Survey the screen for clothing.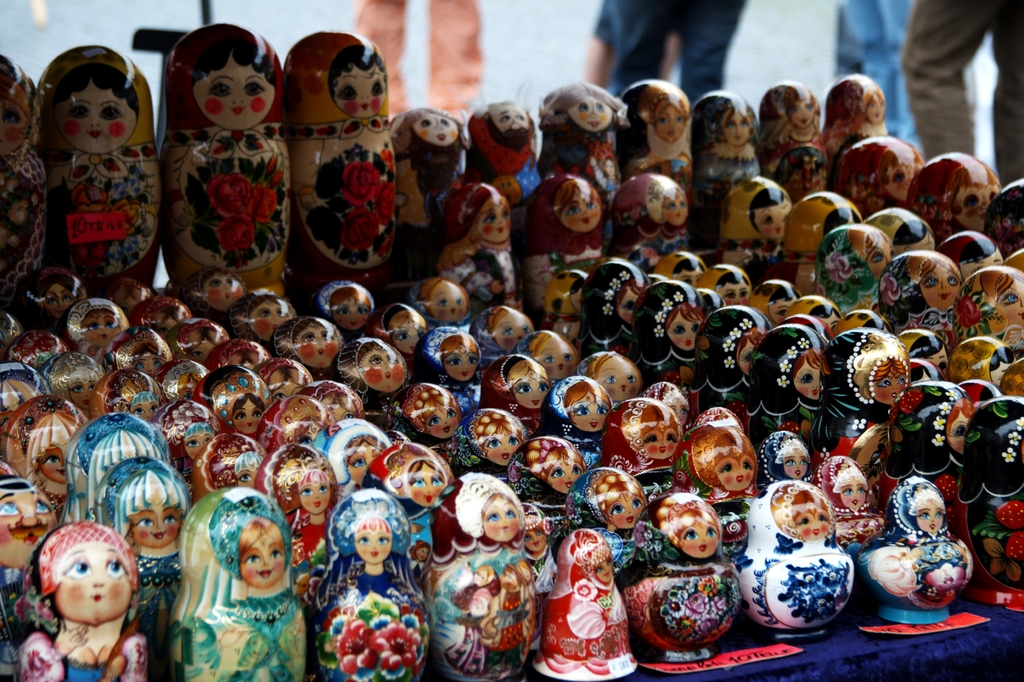
Survey found: {"left": 900, "top": 0, "right": 1023, "bottom": 188}.
